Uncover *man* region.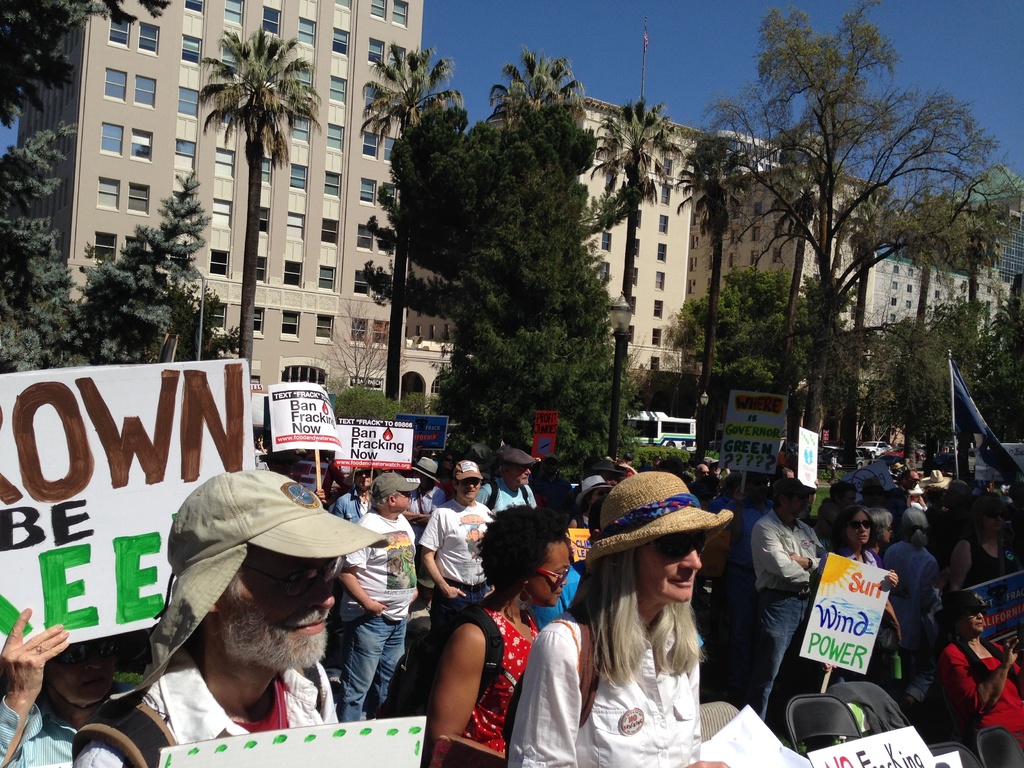
Uncovered: region(615, 452, 640, 479).
